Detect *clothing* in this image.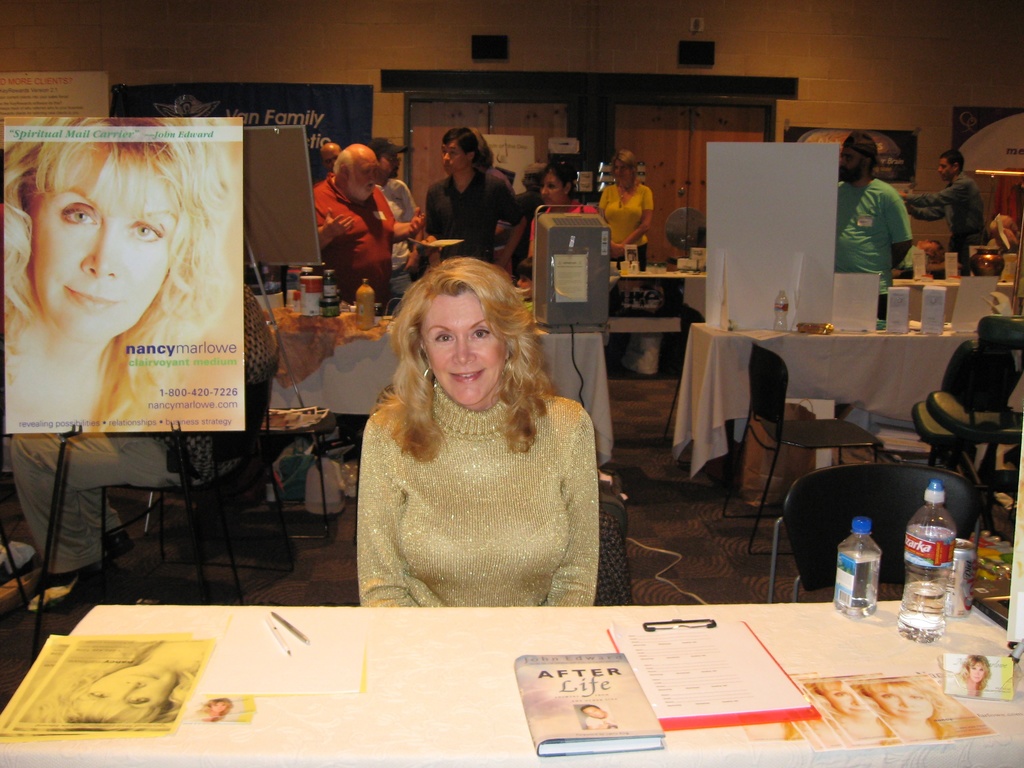
Detection: [905, 173, 999, 274].
